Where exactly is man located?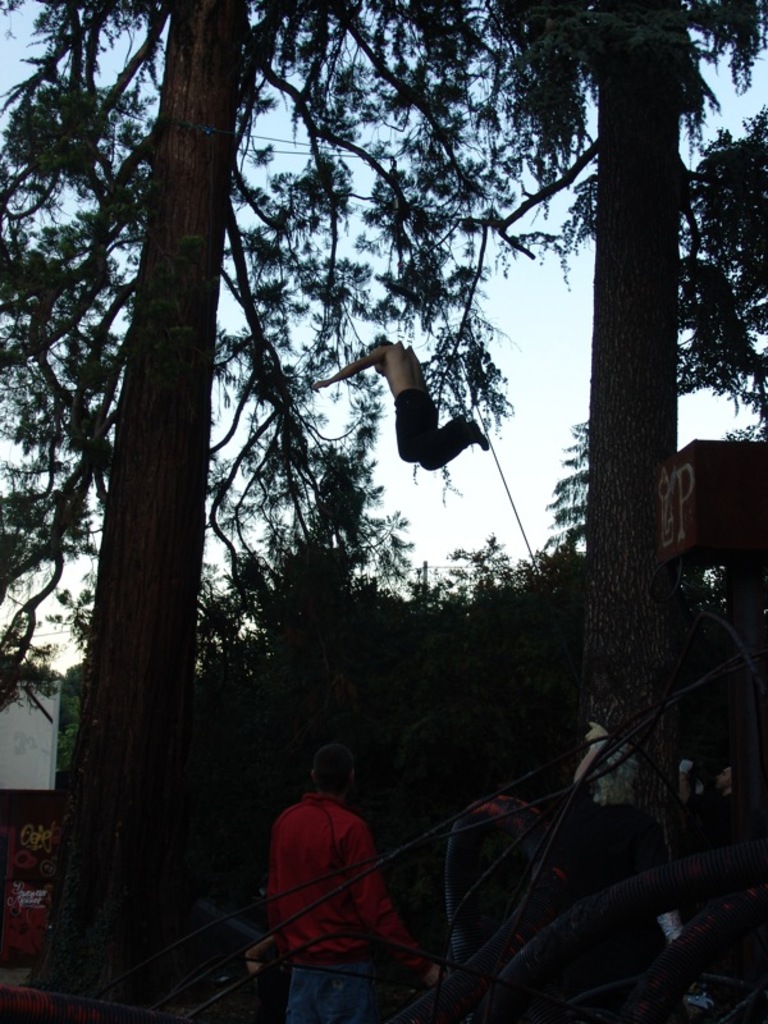
Its bounding box is x1=215 y1=731 x2=475 y2=1023.
